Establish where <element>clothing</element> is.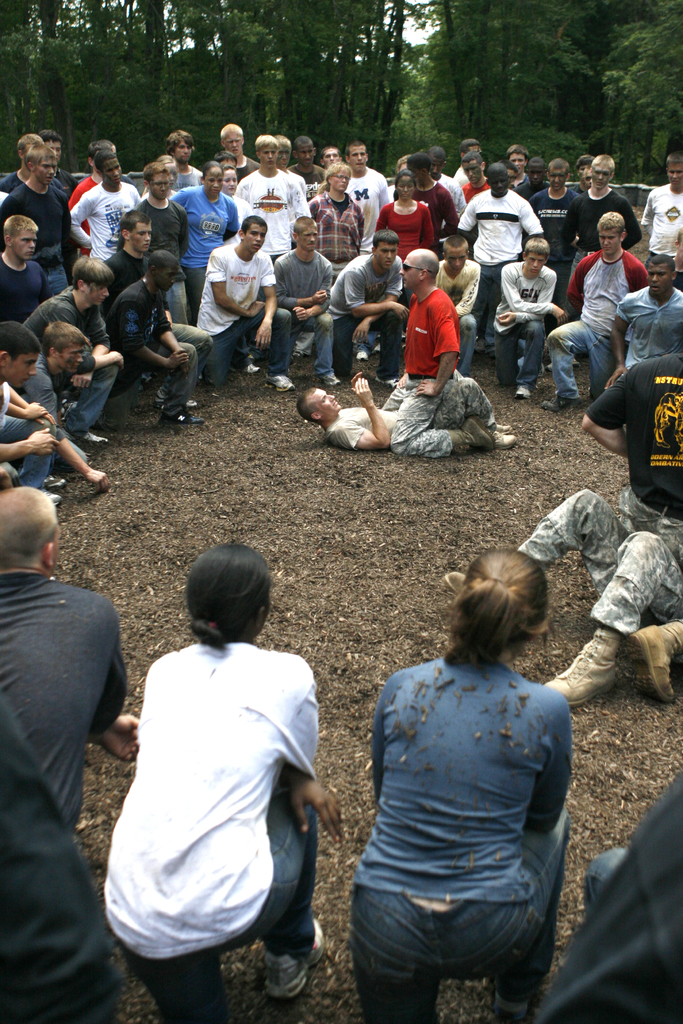
Established at <bbox>273, 246, 333, 391</bbox>.
